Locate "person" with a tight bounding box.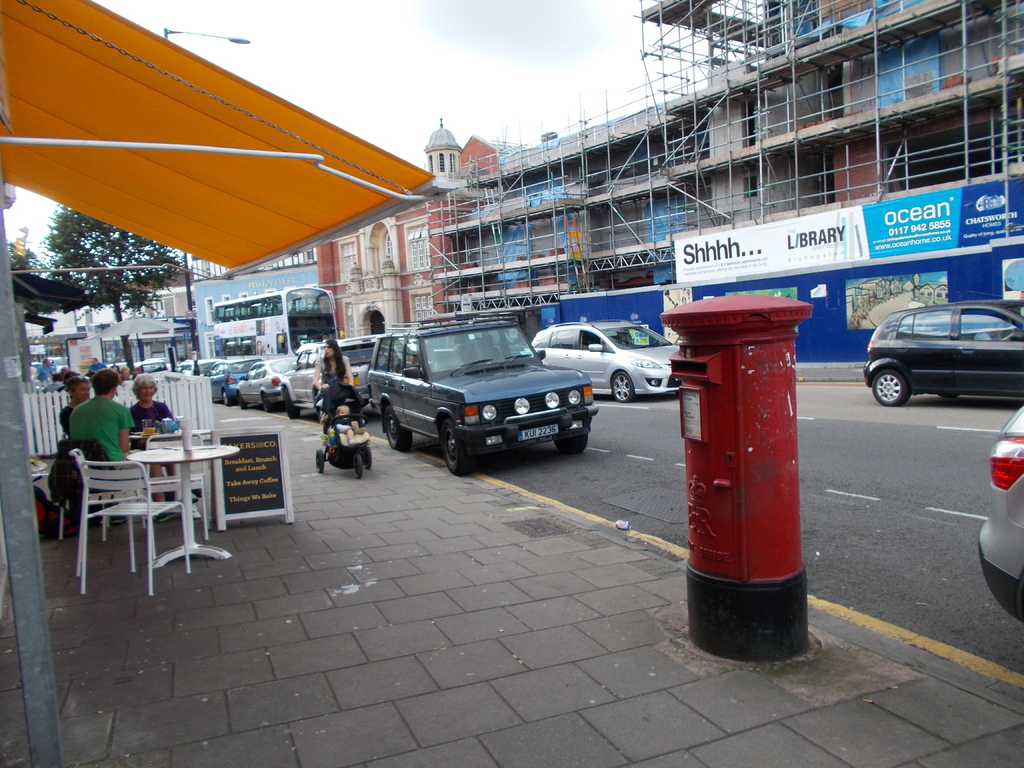
locate(310, 340, 356, 402).
